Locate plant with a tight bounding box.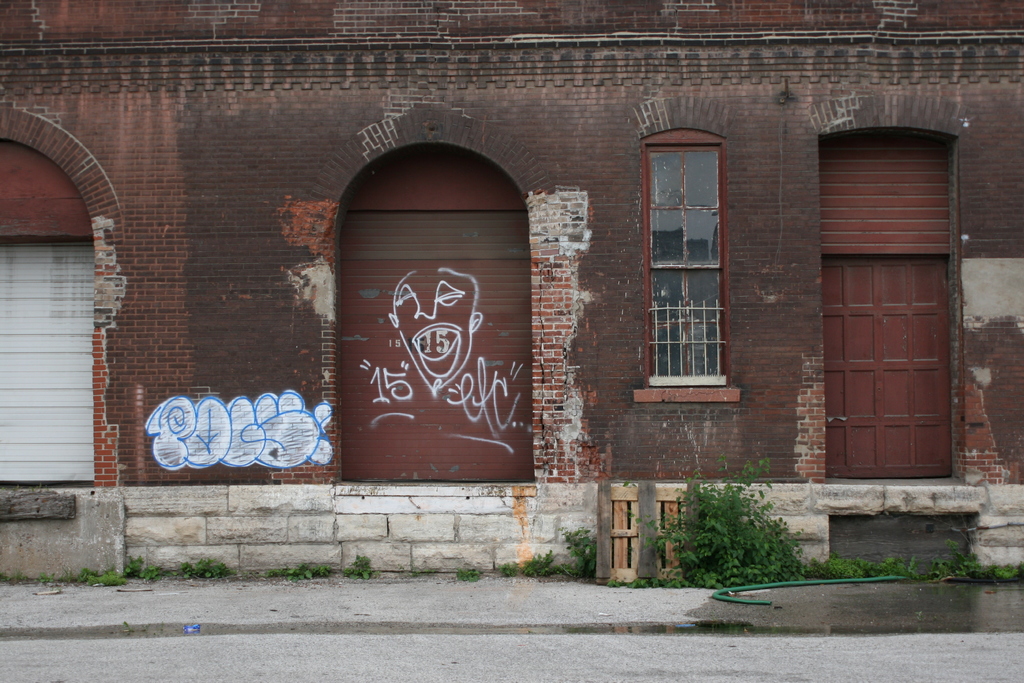
bbox(853, 552, 924, 583).
